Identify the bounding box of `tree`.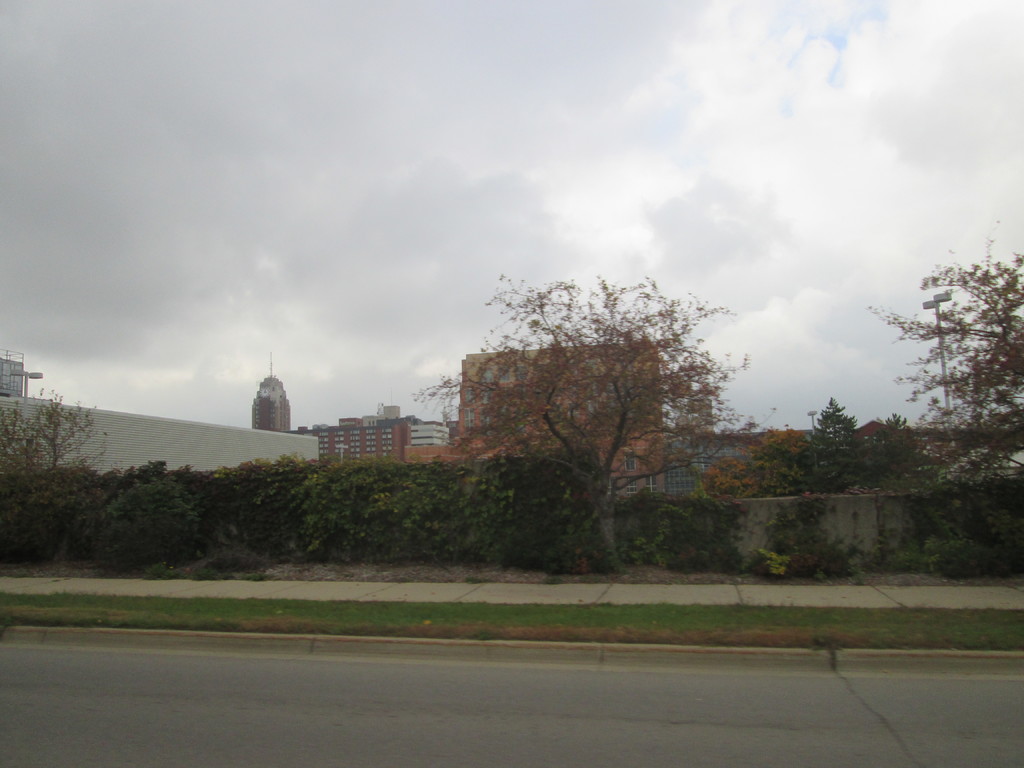
(857, 417, 916, 492).
